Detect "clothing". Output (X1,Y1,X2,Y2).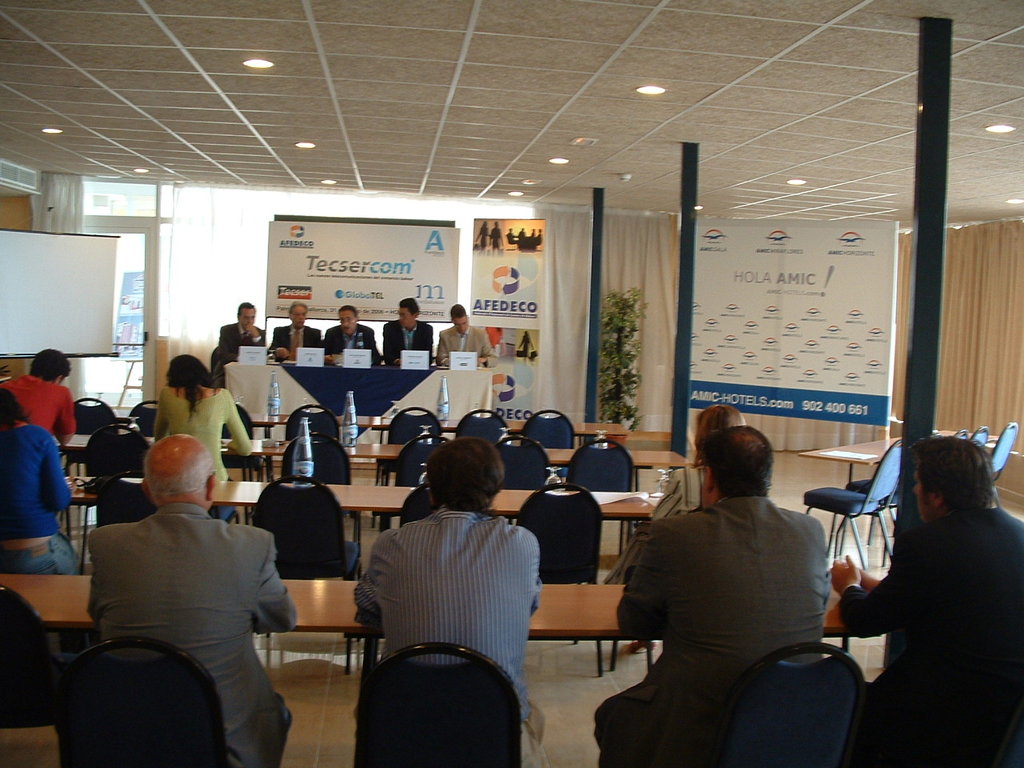
(435,326,495,362).
